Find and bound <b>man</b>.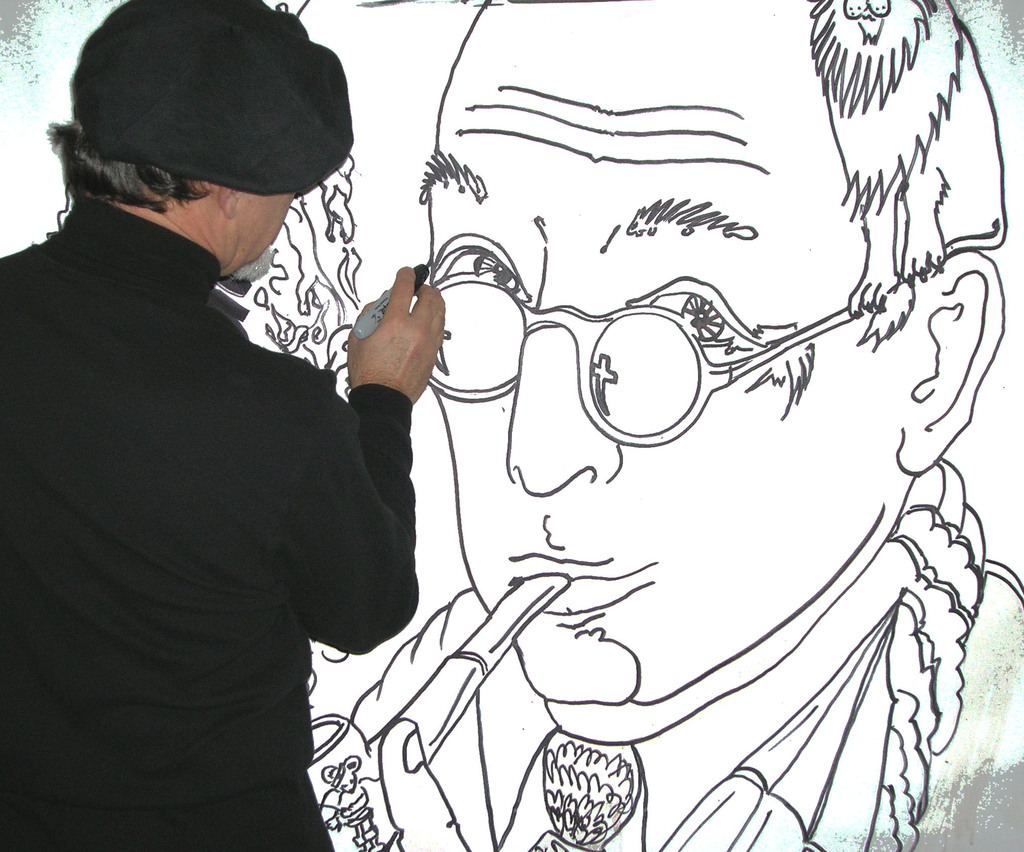
Bound: detection(0, 0, 447, 851).
